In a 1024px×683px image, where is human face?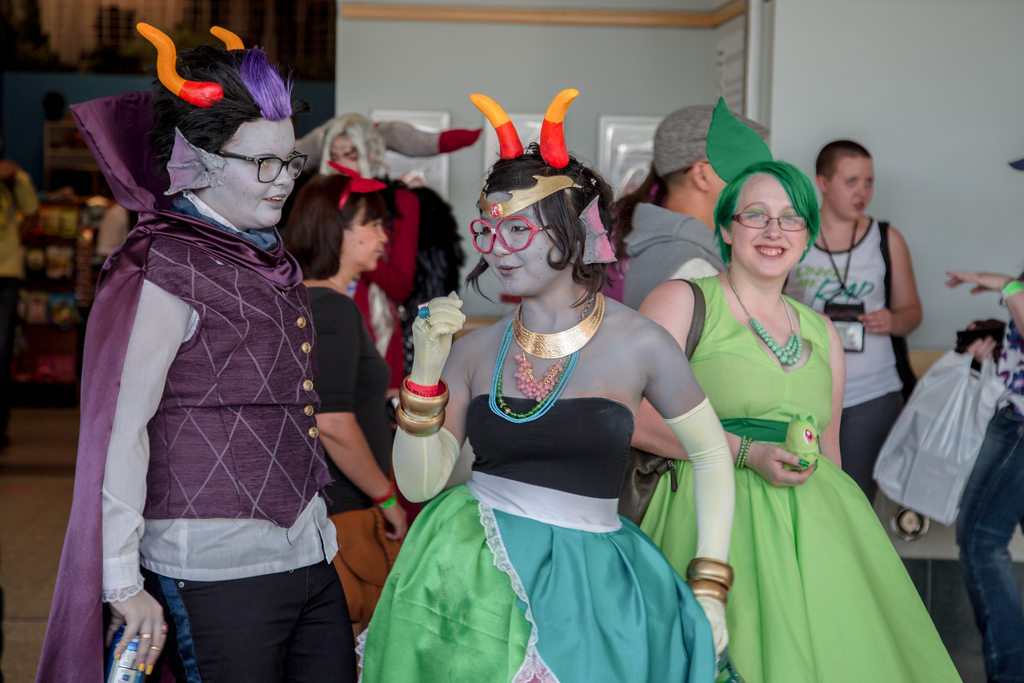
[left=221, top=120, right=300, bottom=219].
